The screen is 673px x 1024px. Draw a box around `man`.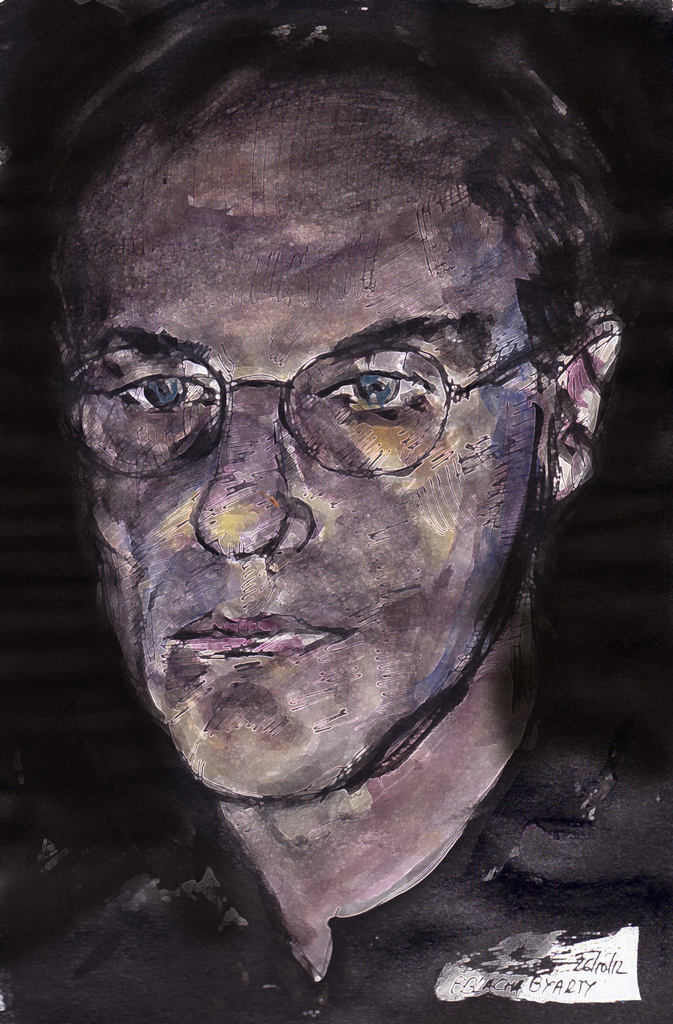
0, 0, 672, 1023.
